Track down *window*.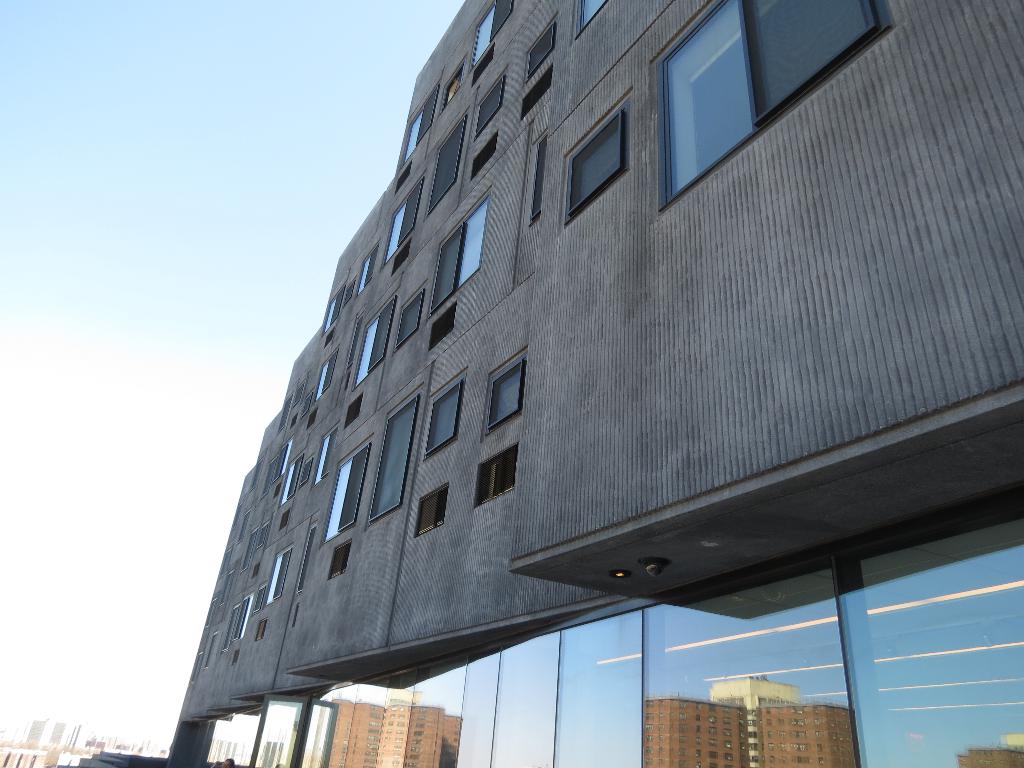
Tracked to l=474, t=0, r=514, b=63.
